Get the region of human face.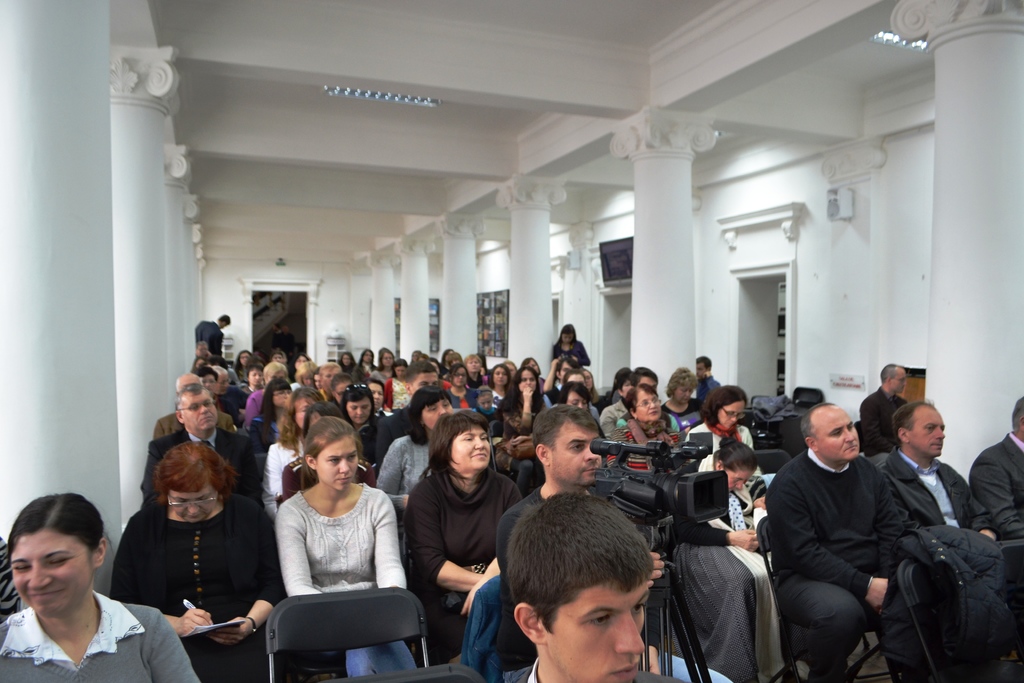
[left=541, top=572, right=652, bottom=682].
